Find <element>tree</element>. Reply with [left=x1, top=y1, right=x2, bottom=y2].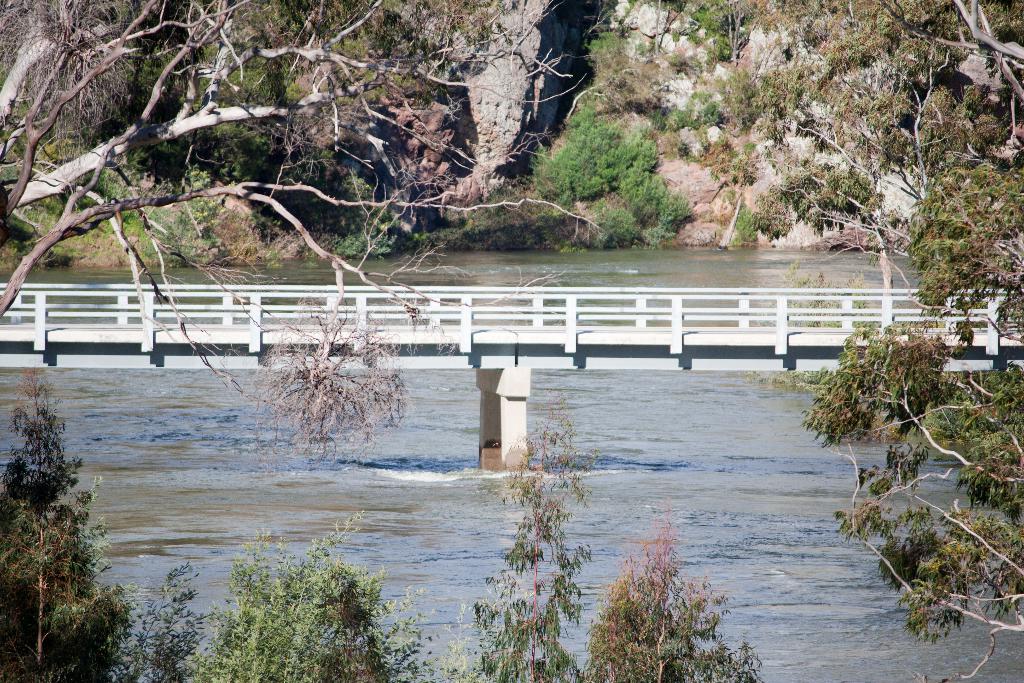
[left=118, top=564, right=203, bottom=682].
